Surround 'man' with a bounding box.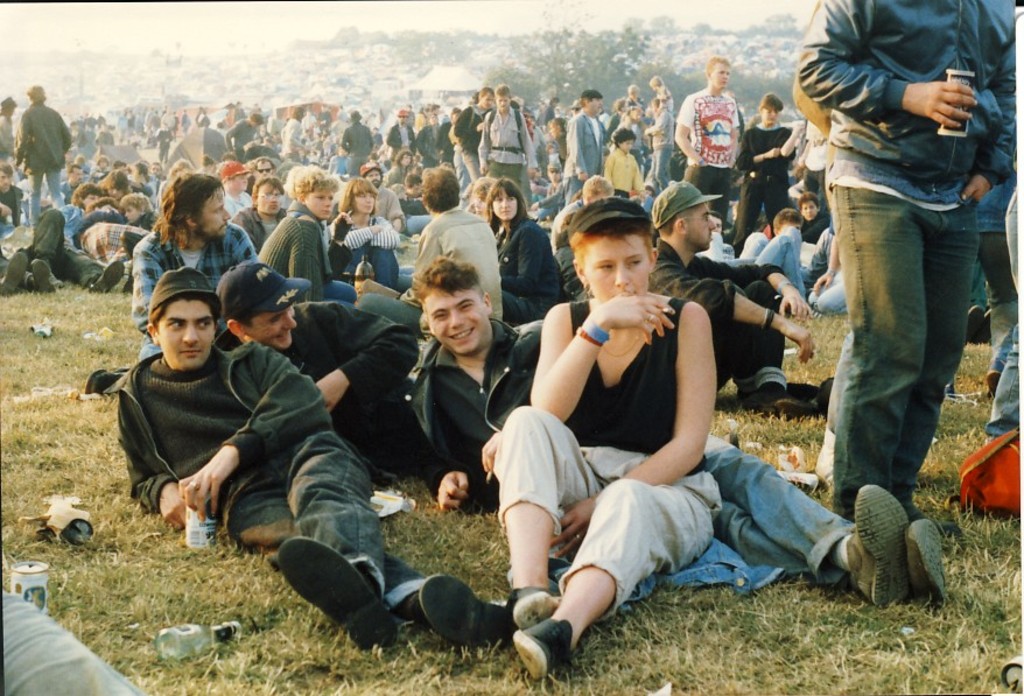
select_region(135, 166, 269, 421).
